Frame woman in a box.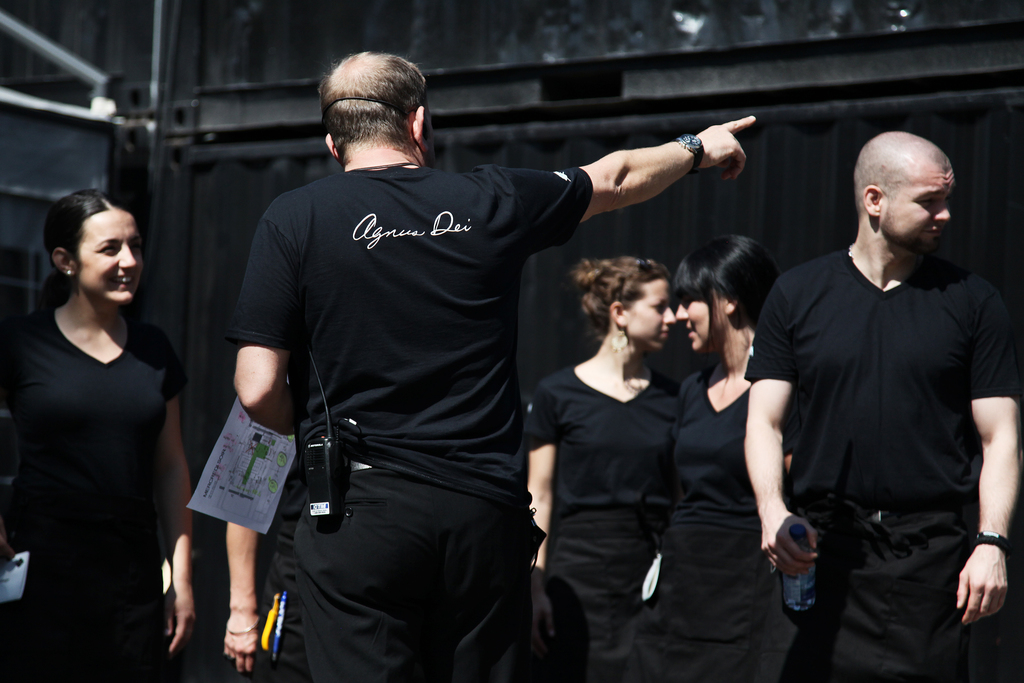
pyautogui.locateOnScreen(524, 253, 684, 682).
